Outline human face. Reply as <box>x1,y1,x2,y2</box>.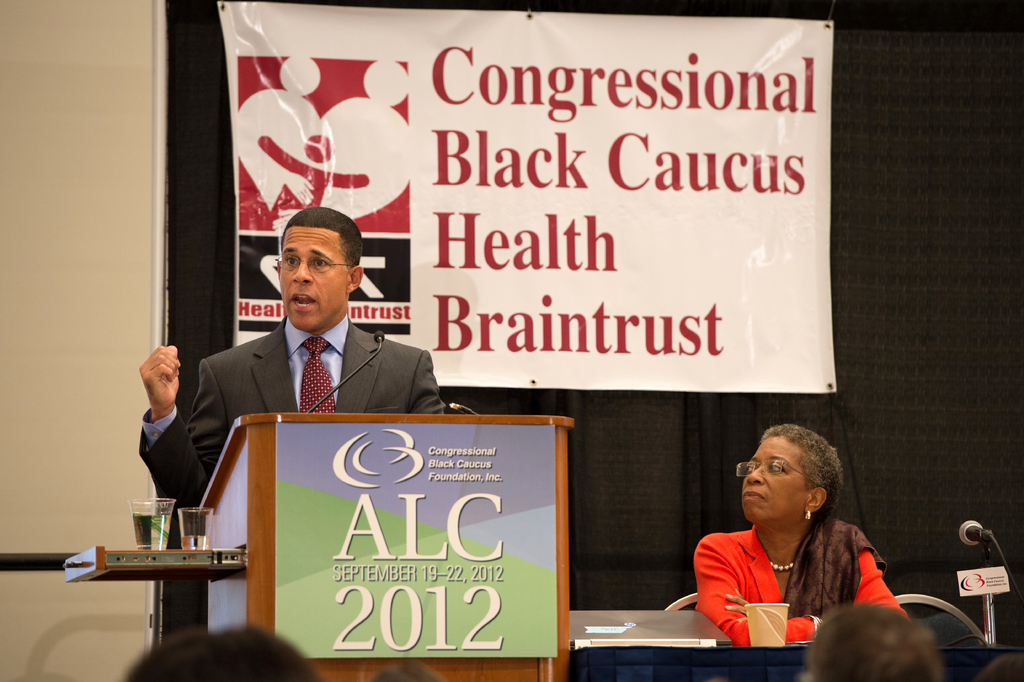
<box>275,220,350,330</box>.
